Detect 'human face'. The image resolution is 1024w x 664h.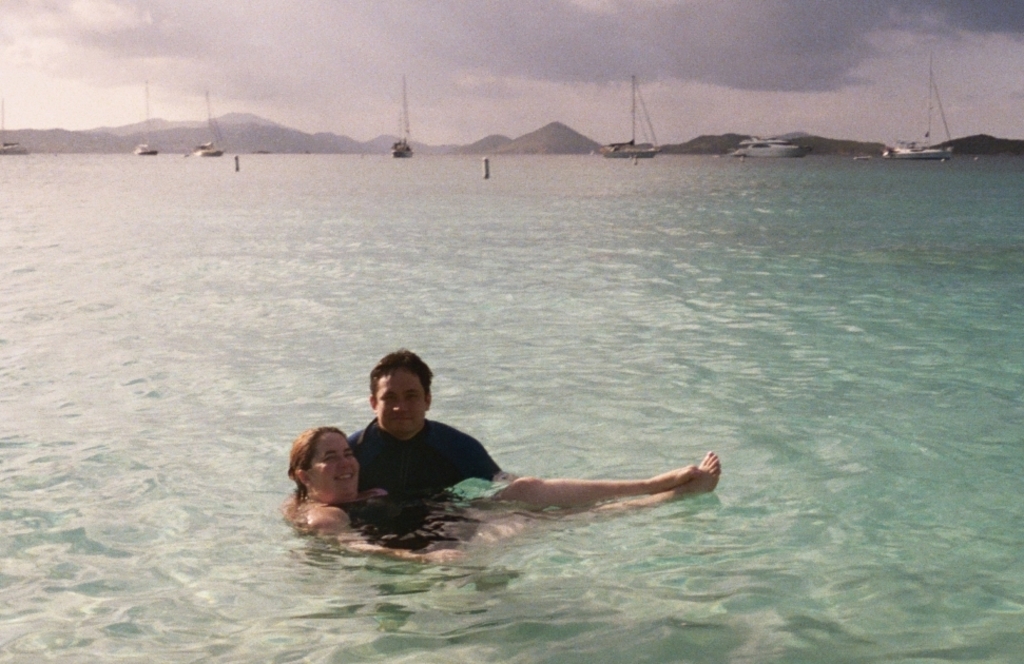
(307,431,356,494).
